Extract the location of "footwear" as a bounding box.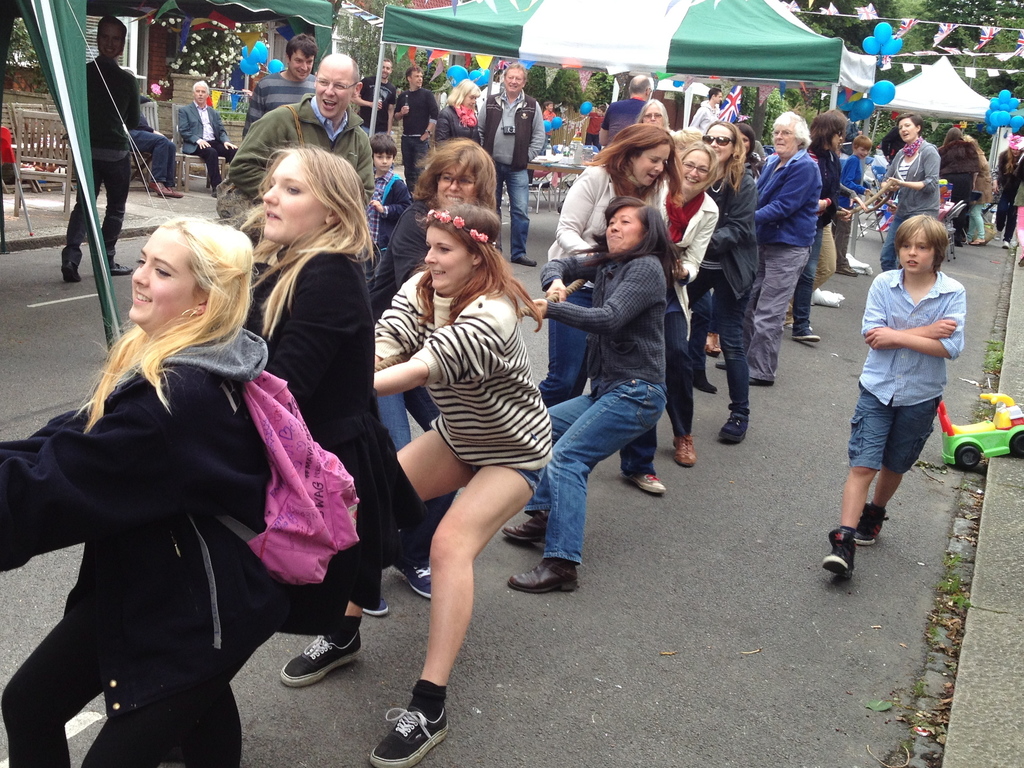
bbox=[716, 417, 751, 445].
